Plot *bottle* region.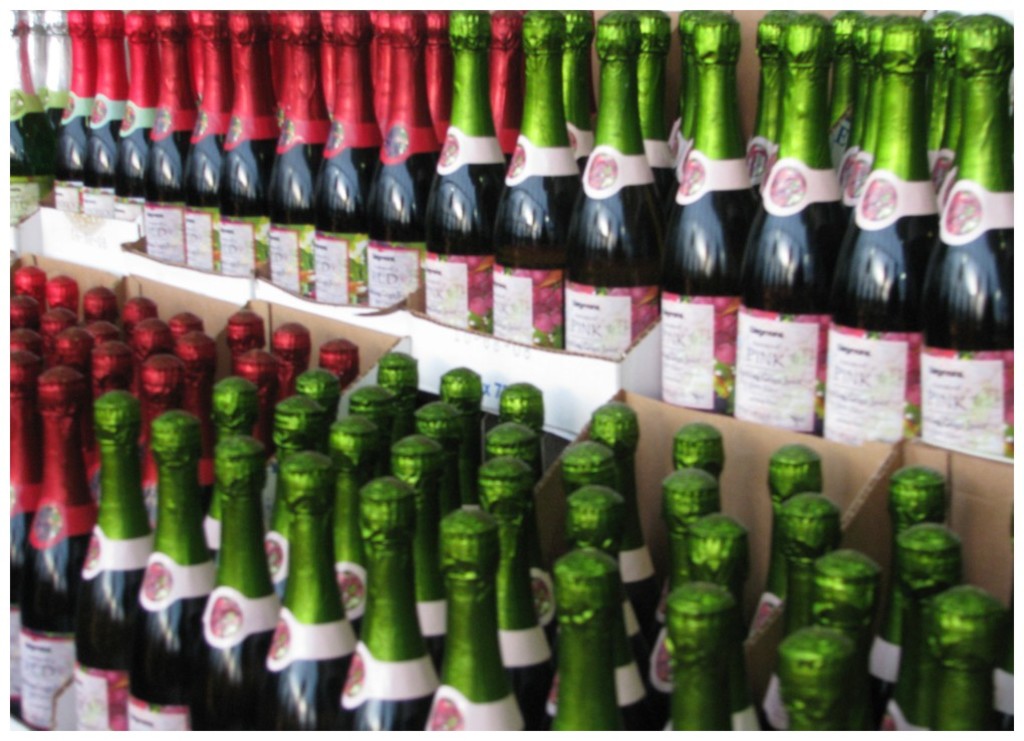
Plotted at pyautogui.locateOnScreen(179, 5, 232, 281).
